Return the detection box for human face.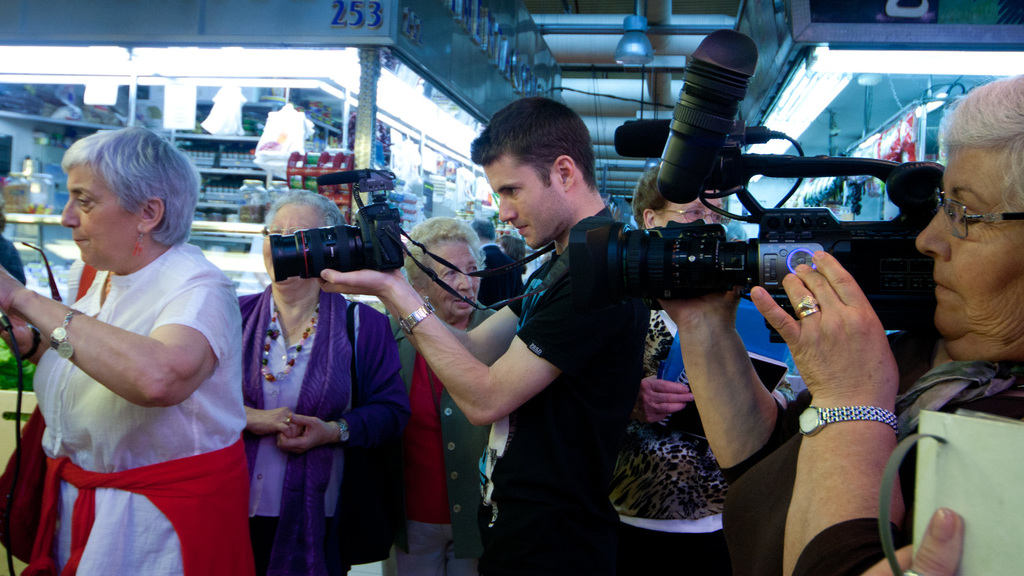
crop(261, 198, 326, 280).
